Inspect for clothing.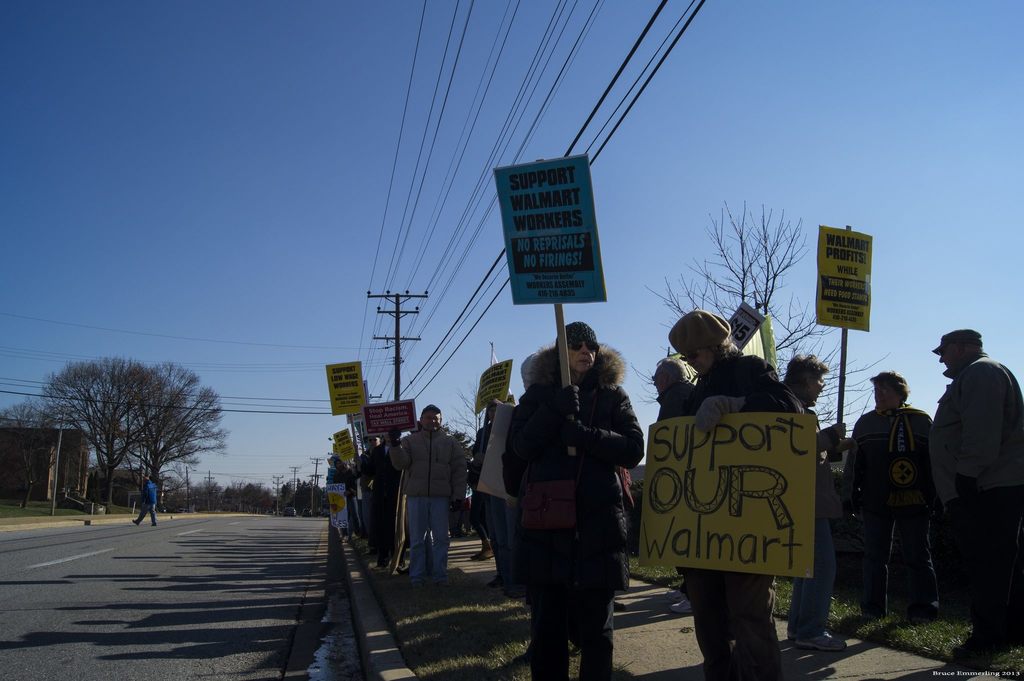
Inspection: pyautogui.locateOnScreen(353, 445, 380, 553).
